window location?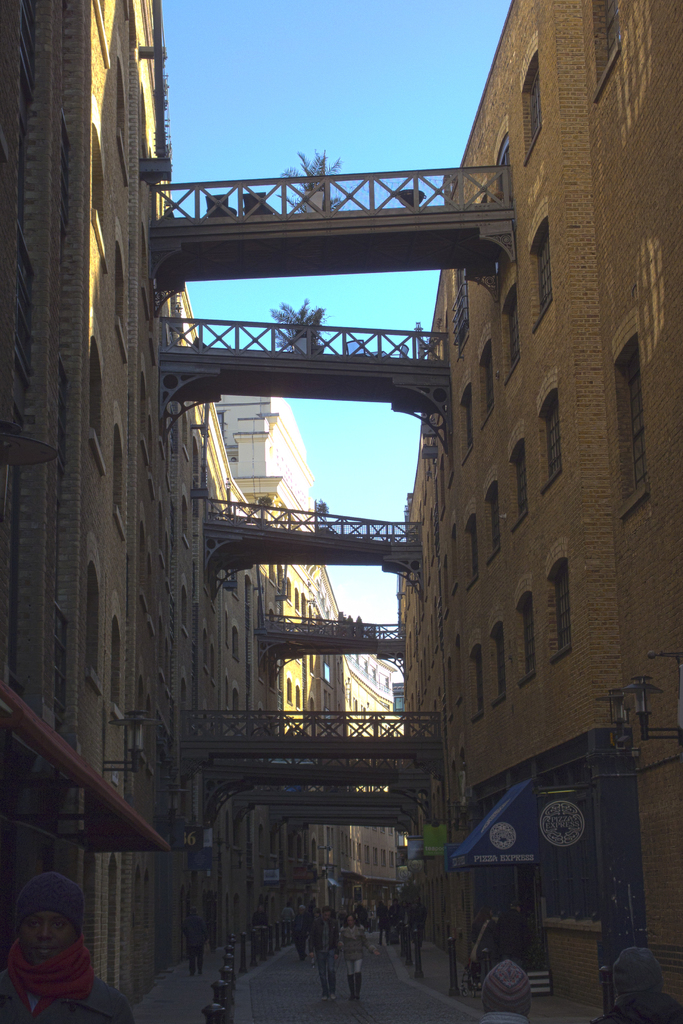
{"left": 515, "top": 32, "right": 545, "bottom": 173}
